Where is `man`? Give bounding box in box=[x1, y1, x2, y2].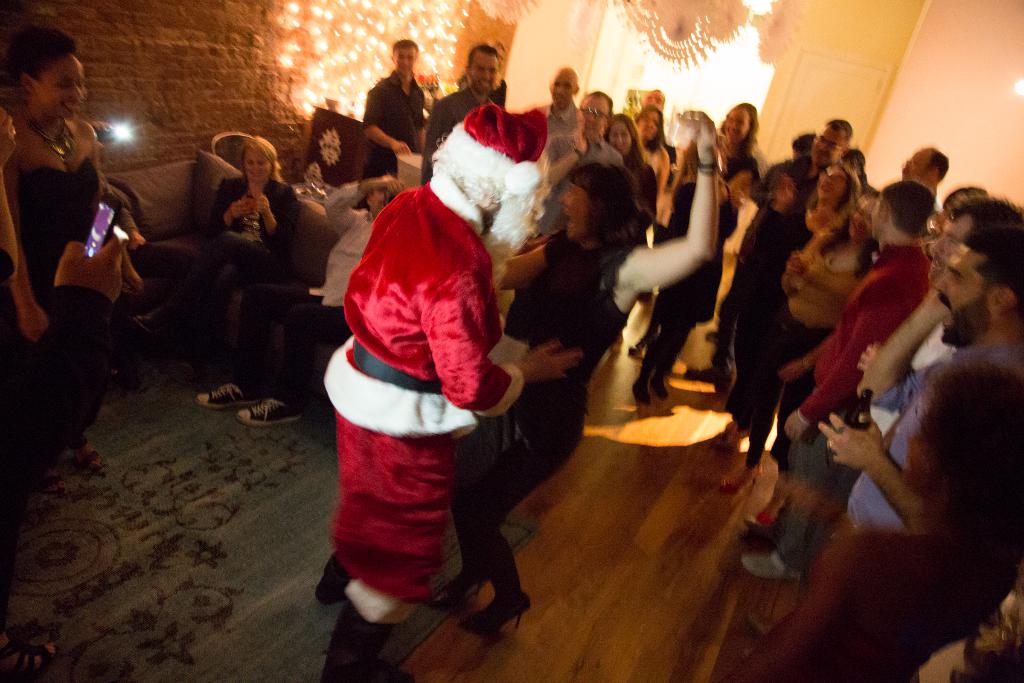
box=[417, 45, 502, 163].
